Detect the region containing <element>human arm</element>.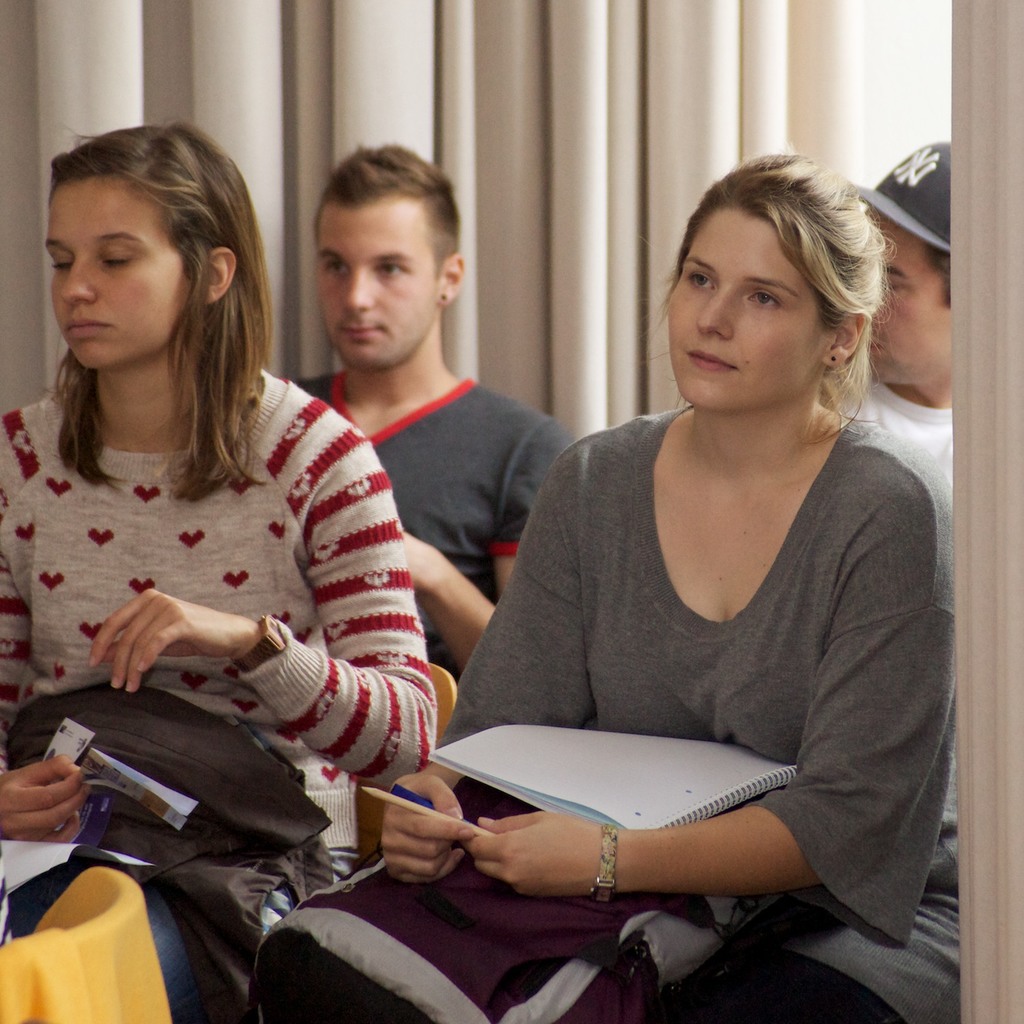
<region>363, 405, 577, 652</region>.
